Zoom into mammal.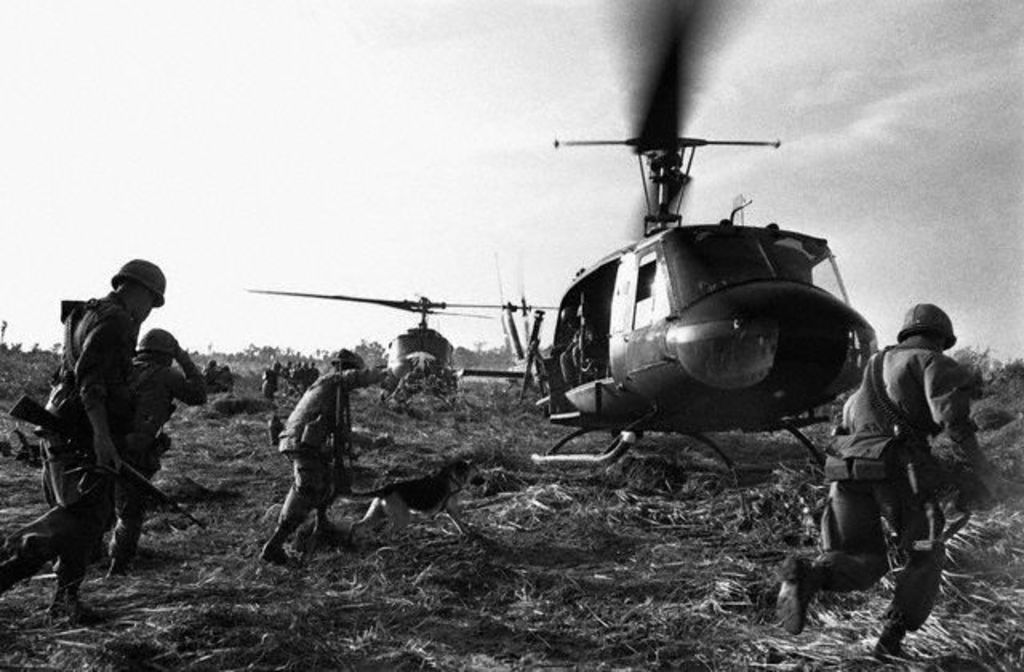
Zoom target: l=773, t=294, r=989, b=643.
